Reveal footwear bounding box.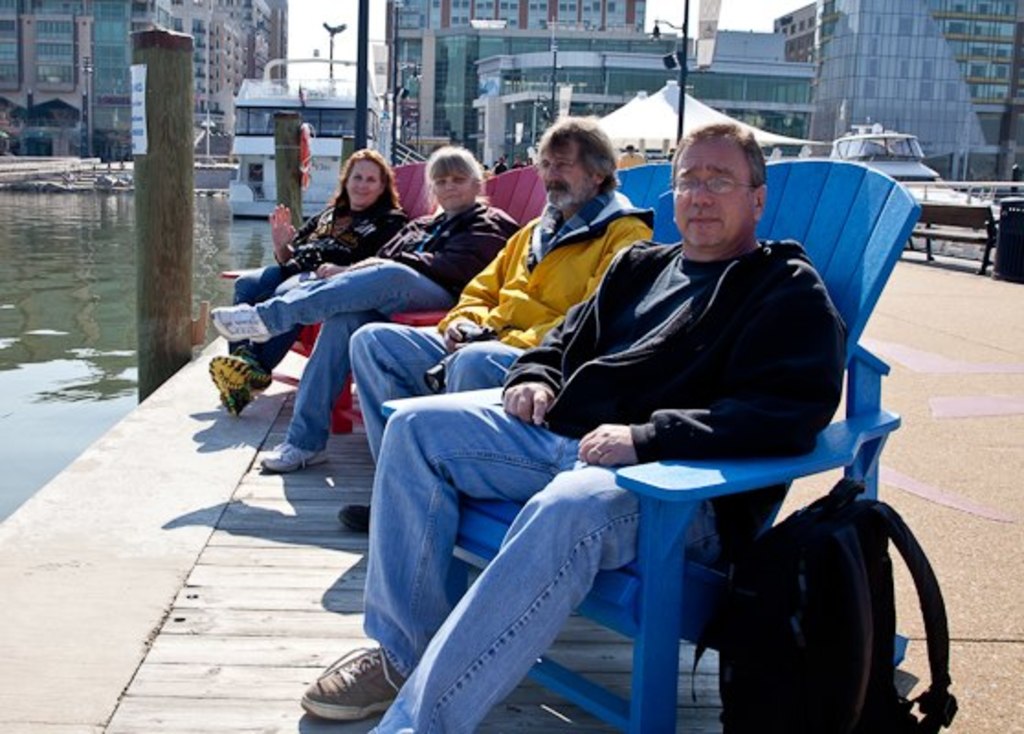
Revealed: locate(341, 506, 374, 536).
